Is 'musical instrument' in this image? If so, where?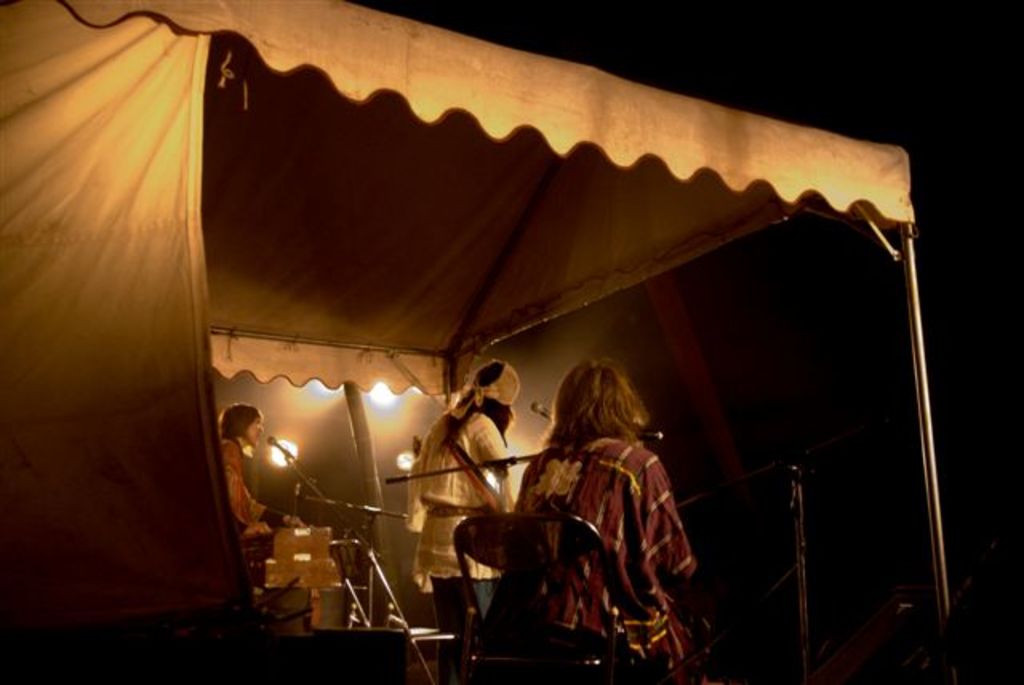
Yes, at 238:509:341:595.
